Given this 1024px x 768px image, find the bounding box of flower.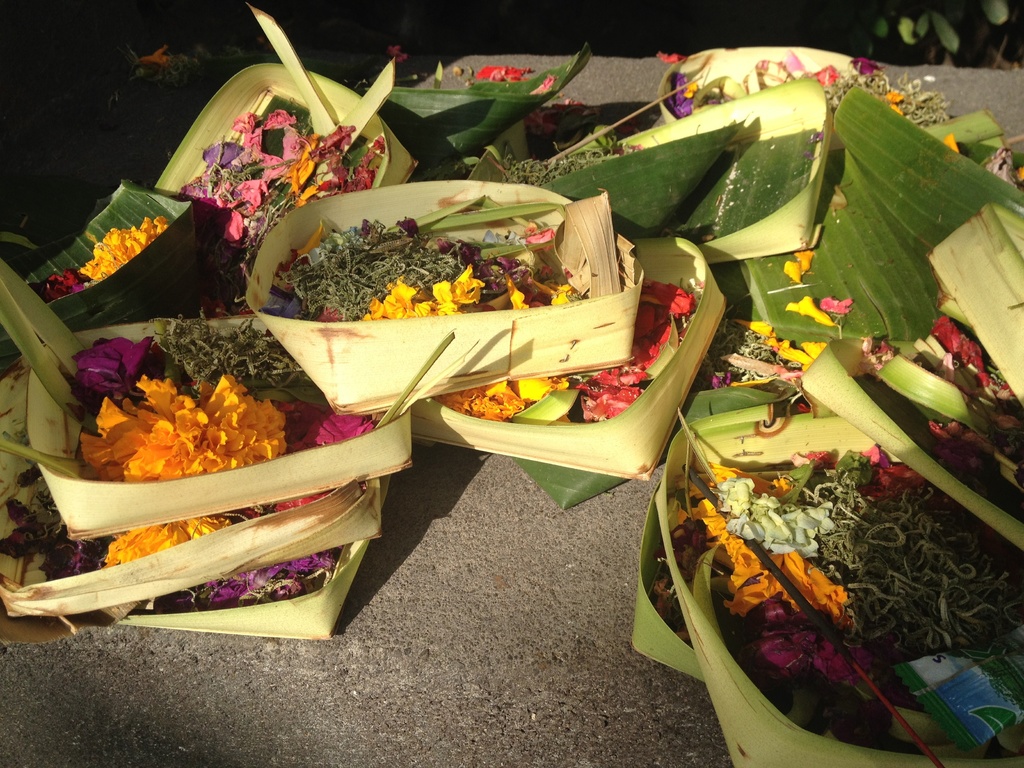
{"left": 883, "top": 90, "right": 906, "bottom": 102}.
